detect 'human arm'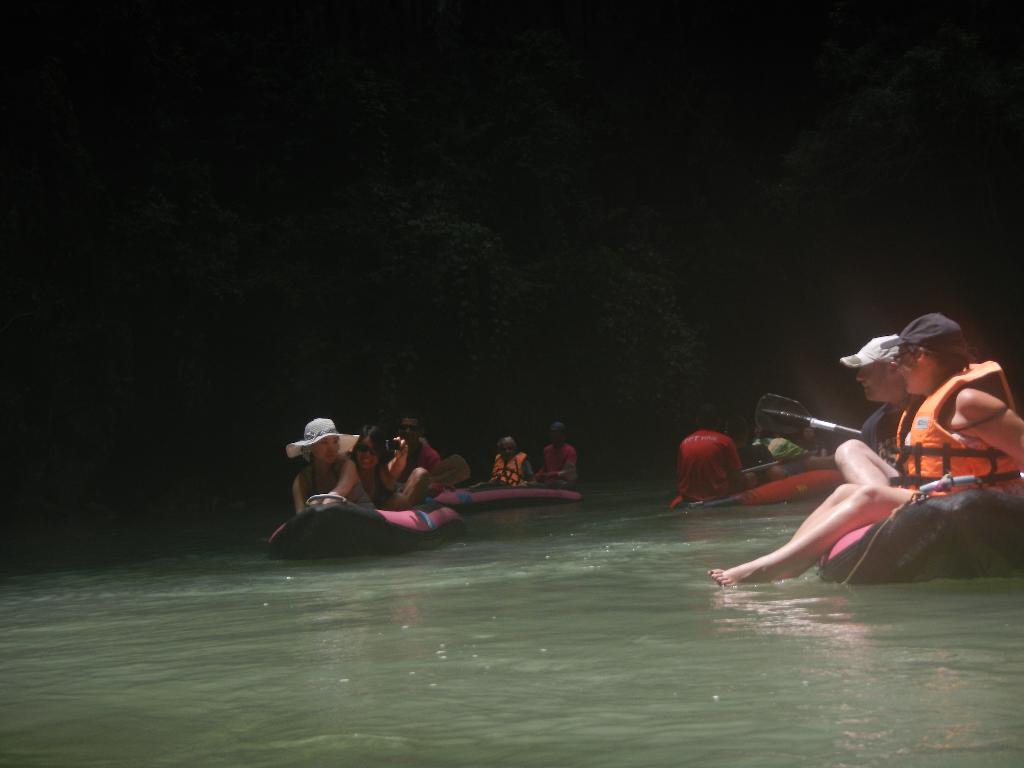
bbox=[968, 387, 1023, 467]
